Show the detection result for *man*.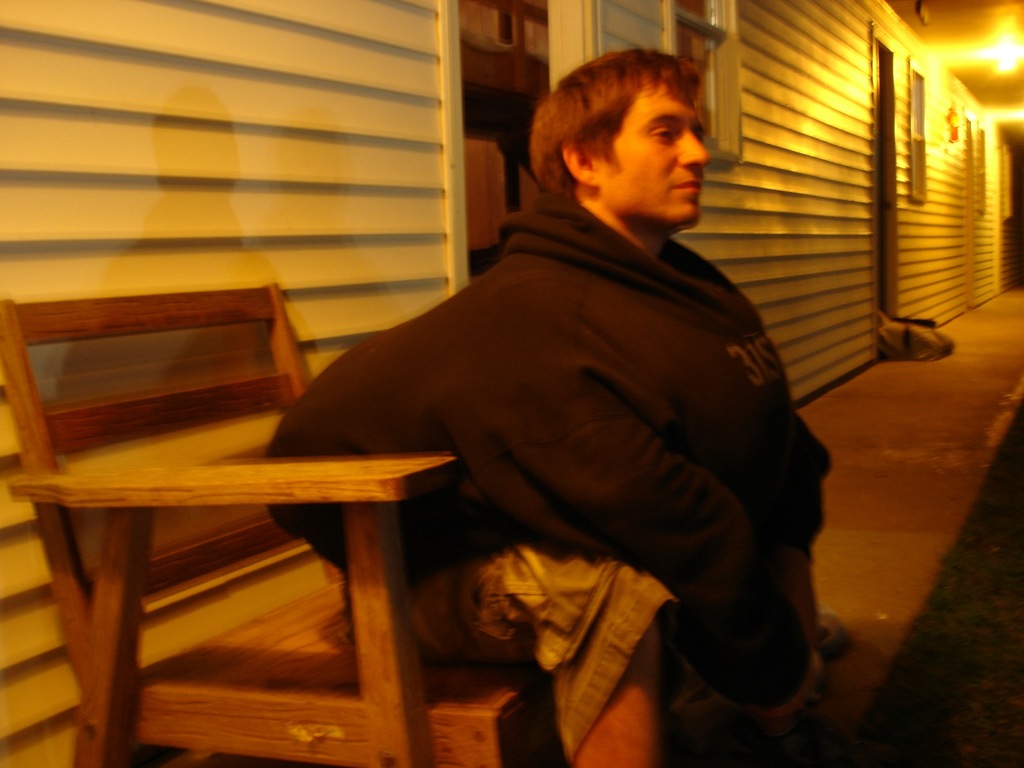
220,48,865,754.
